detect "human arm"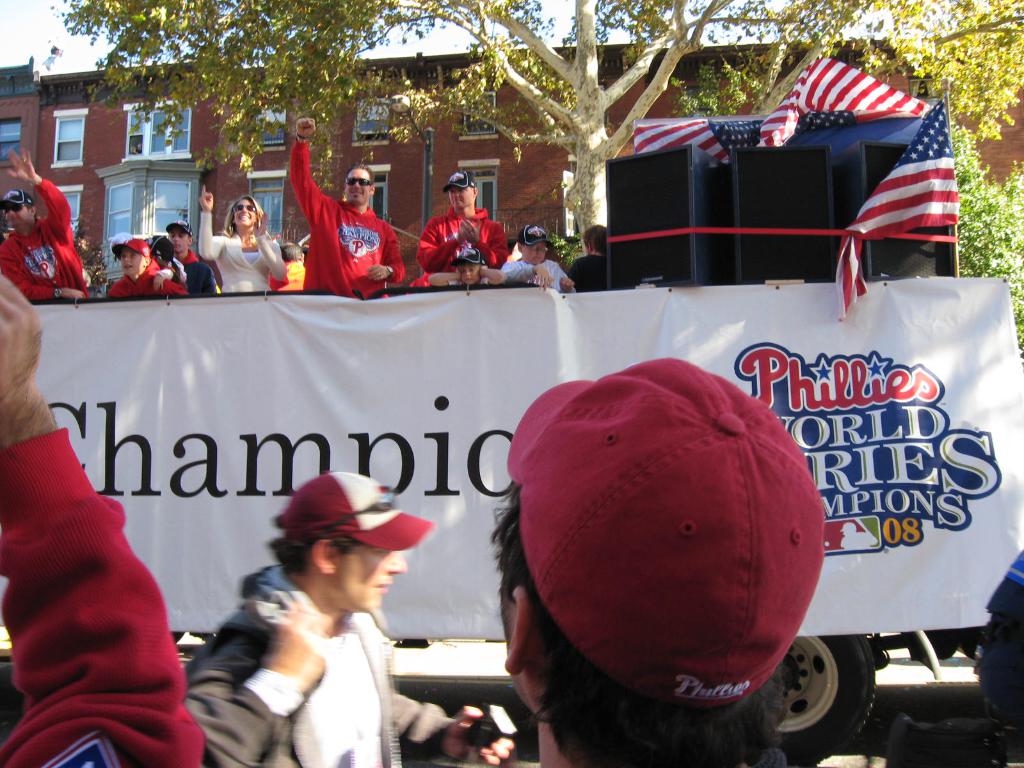
[left=255, top=213, right=294, bottom=286]
